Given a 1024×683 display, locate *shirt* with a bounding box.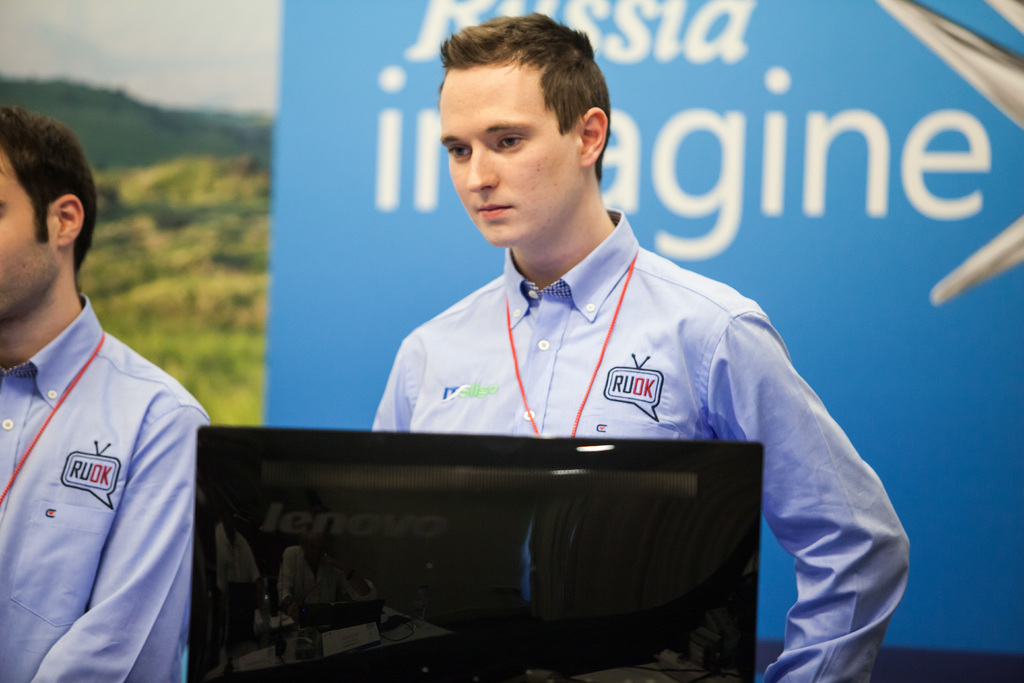
Located: [0, 270, 198, 650].
